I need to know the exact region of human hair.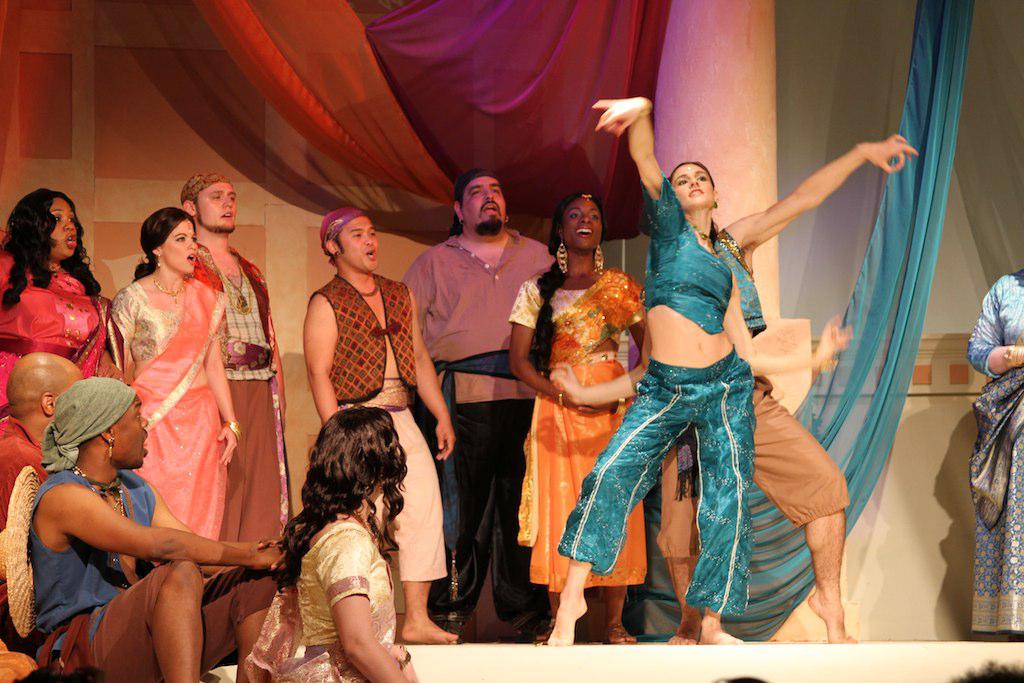
Region: (527,191,606,279).
